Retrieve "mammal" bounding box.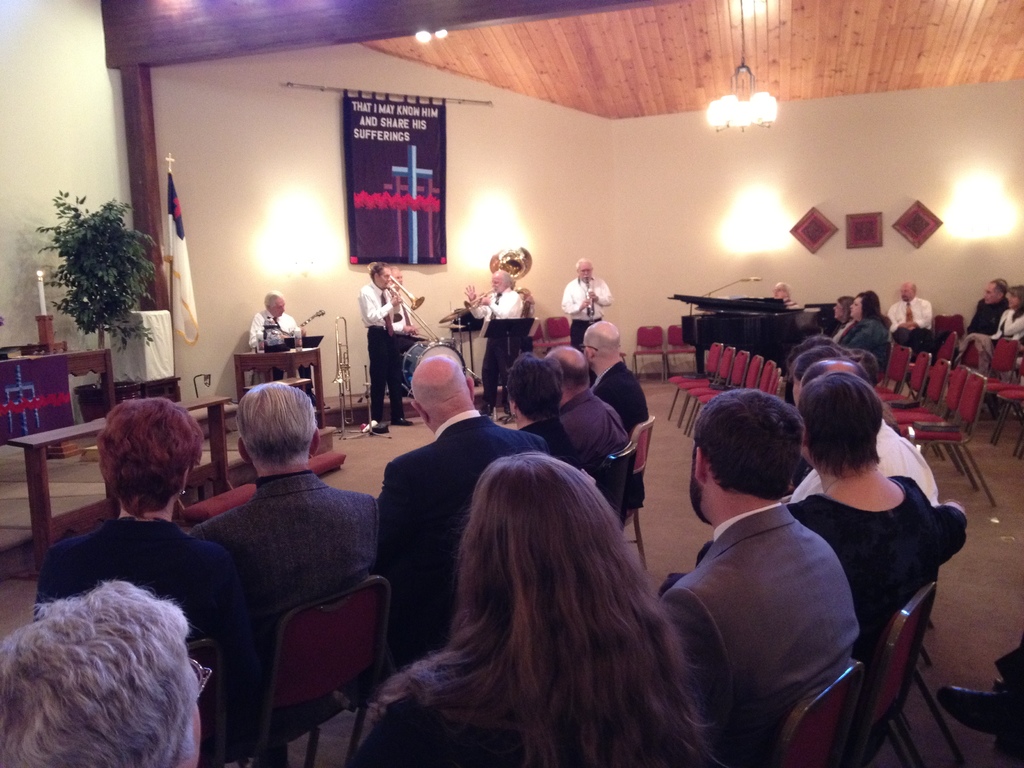
Bounding box: box(388, 273, 419, 336).
